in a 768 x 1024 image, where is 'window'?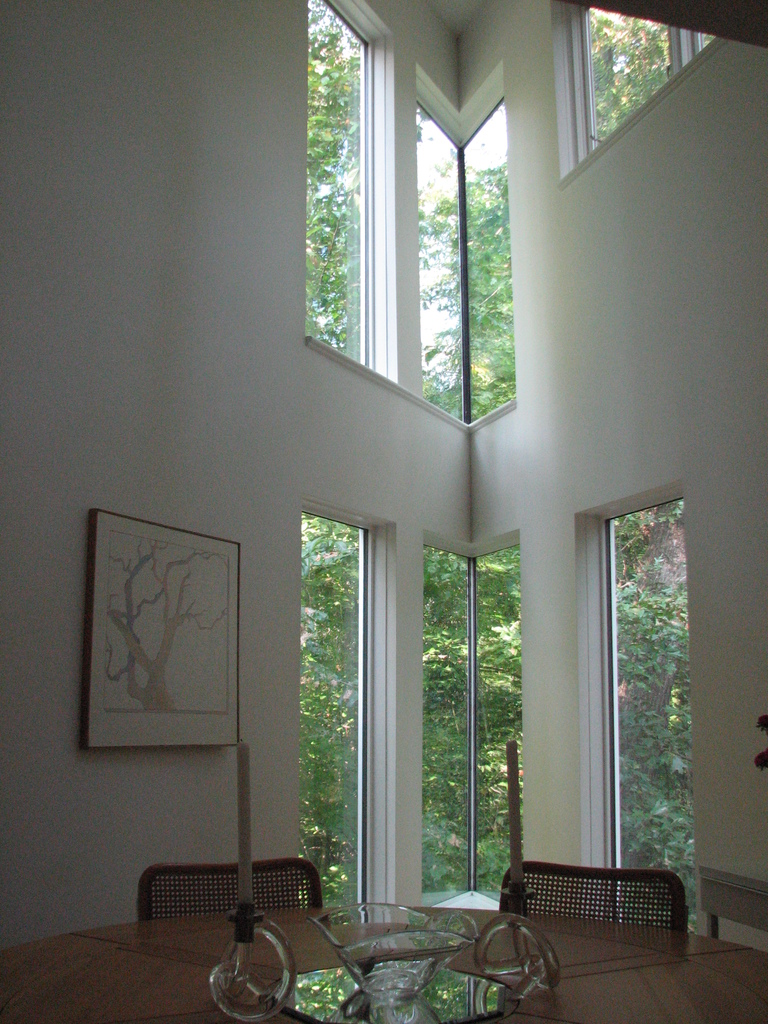
<box>289,3,387,379</box>.
